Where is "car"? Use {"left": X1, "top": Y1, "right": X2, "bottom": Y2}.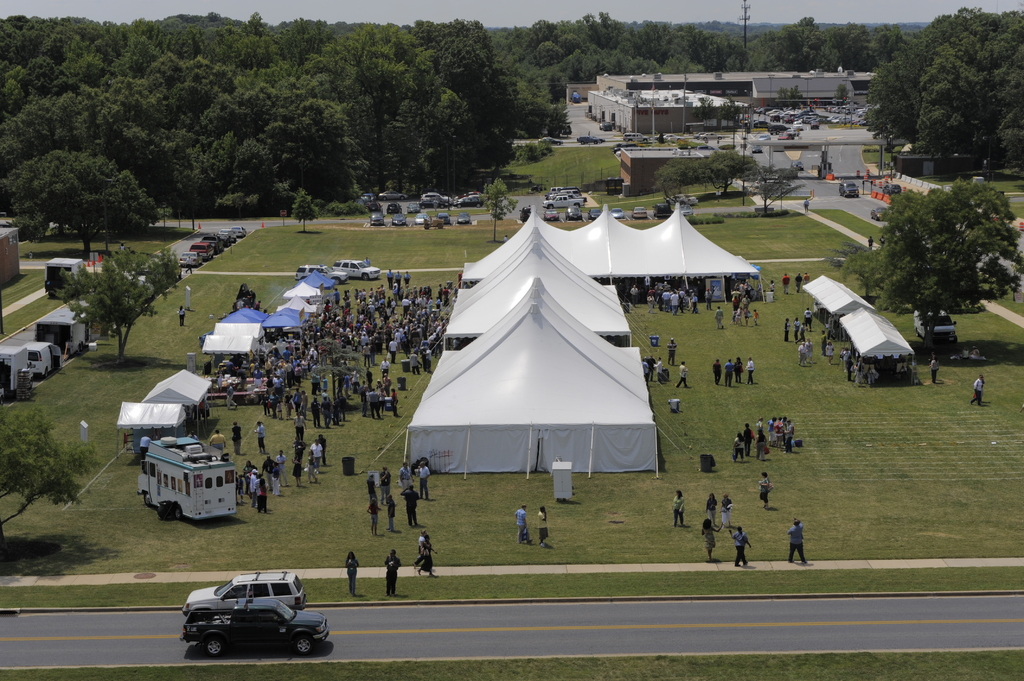
{"left": 182, "top": 602, "right": 332, "bottom": 653}.
